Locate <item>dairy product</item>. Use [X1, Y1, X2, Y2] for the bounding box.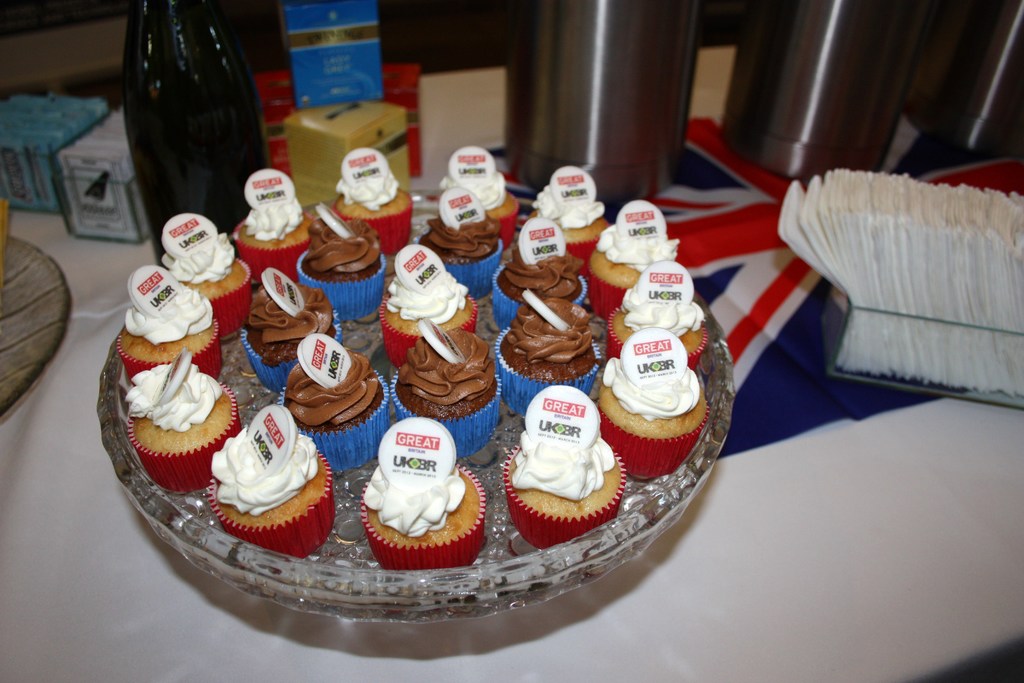
[518, 402, 598, 493].
